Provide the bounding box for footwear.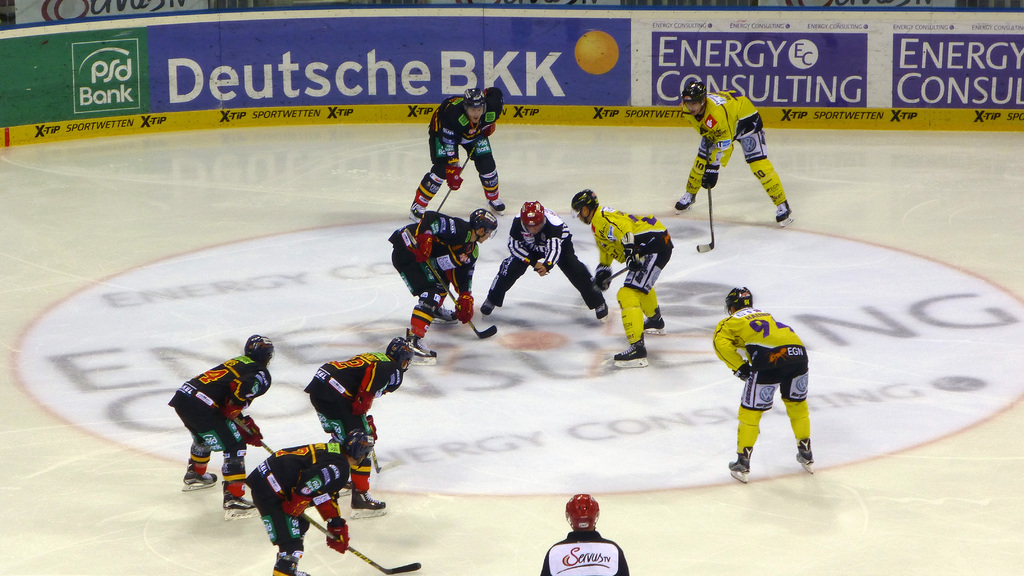
(433, 302, 458, 323).
